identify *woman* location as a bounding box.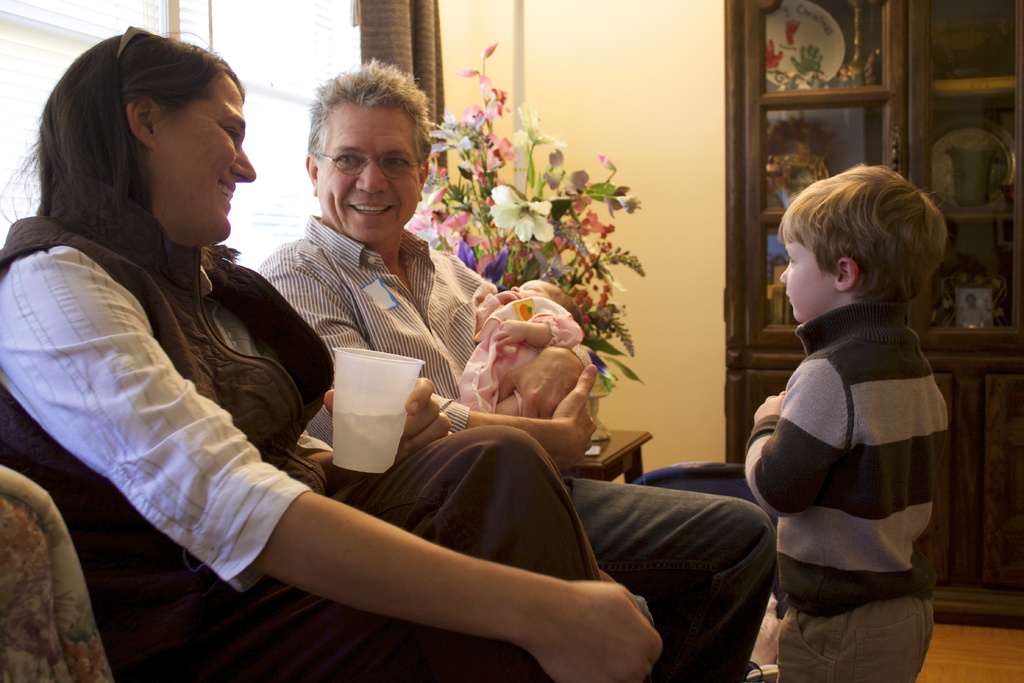
[55, 42, 516, 674].
